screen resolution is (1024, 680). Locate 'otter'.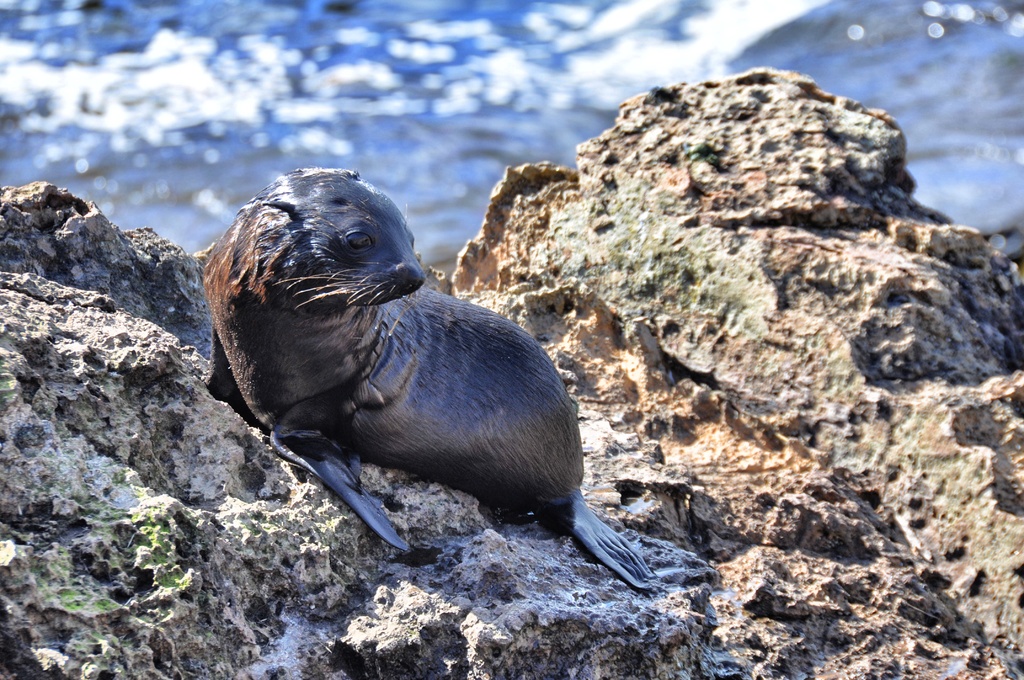
bbox=(199, 167, 655, 584).
